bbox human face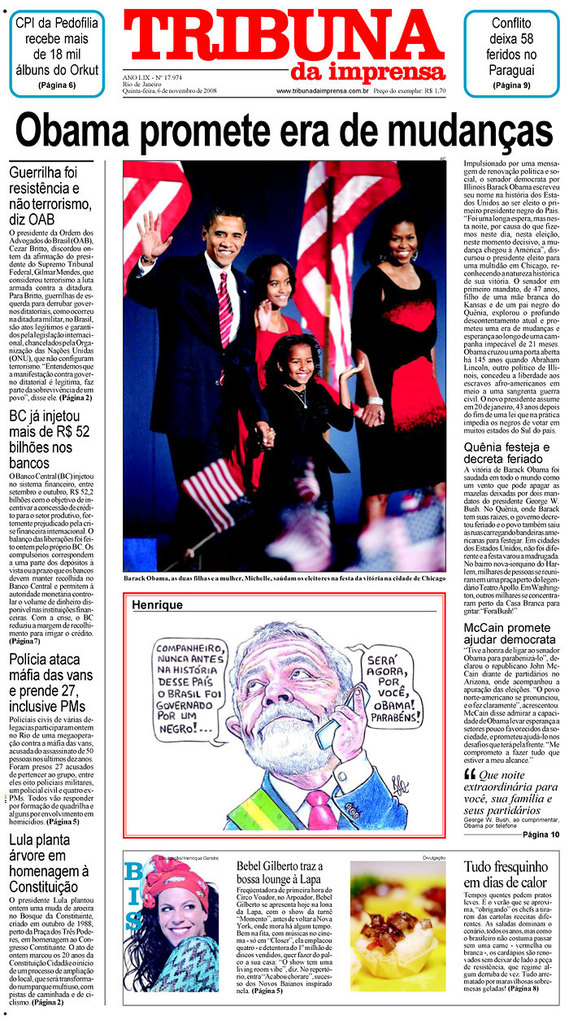
203 215 244 268
